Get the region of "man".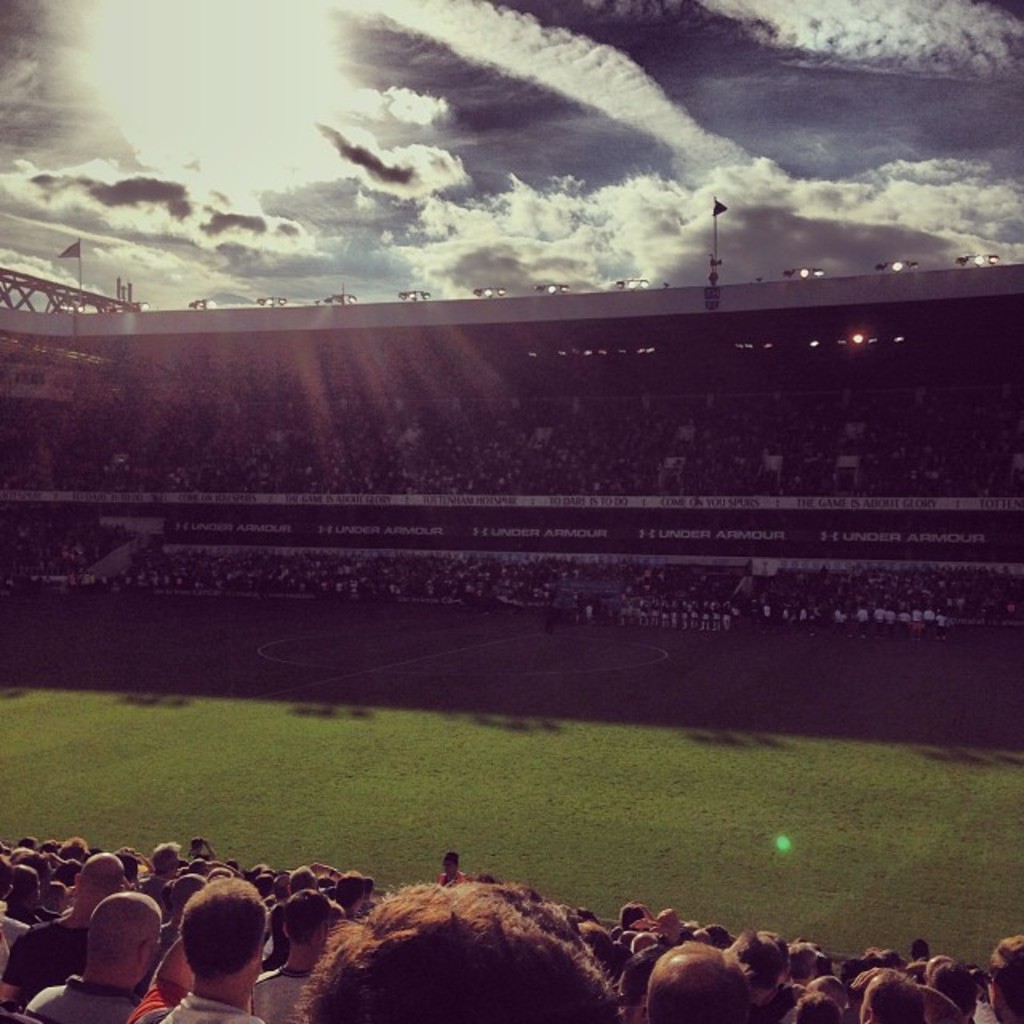
58,832,90,862.
